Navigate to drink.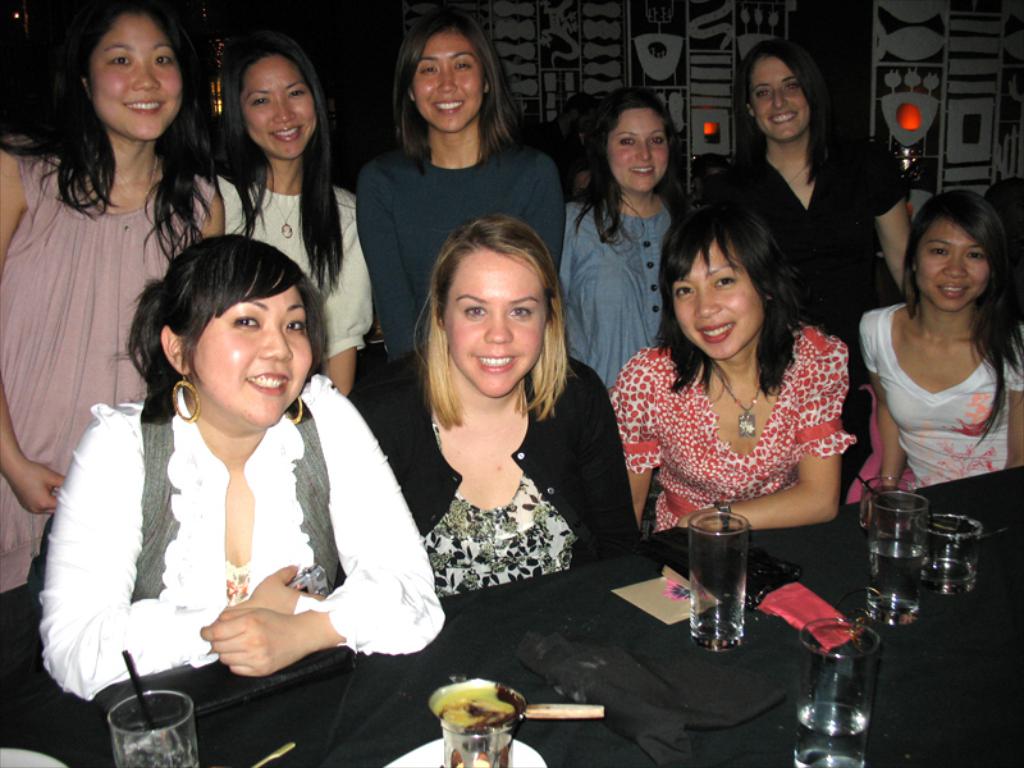
Navigation target: {"left": 800, "top": 603, "right": 883, "bottom": 762}.
